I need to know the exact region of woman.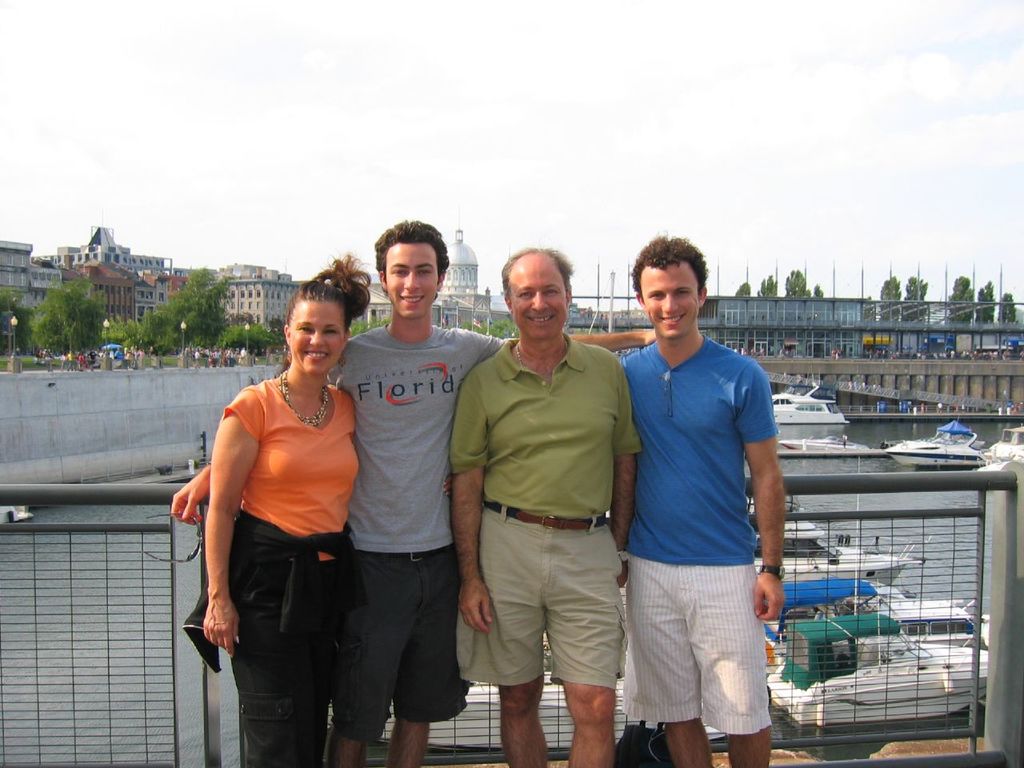
Region: <bbox>198, 238, 370, 767</bbox>.
